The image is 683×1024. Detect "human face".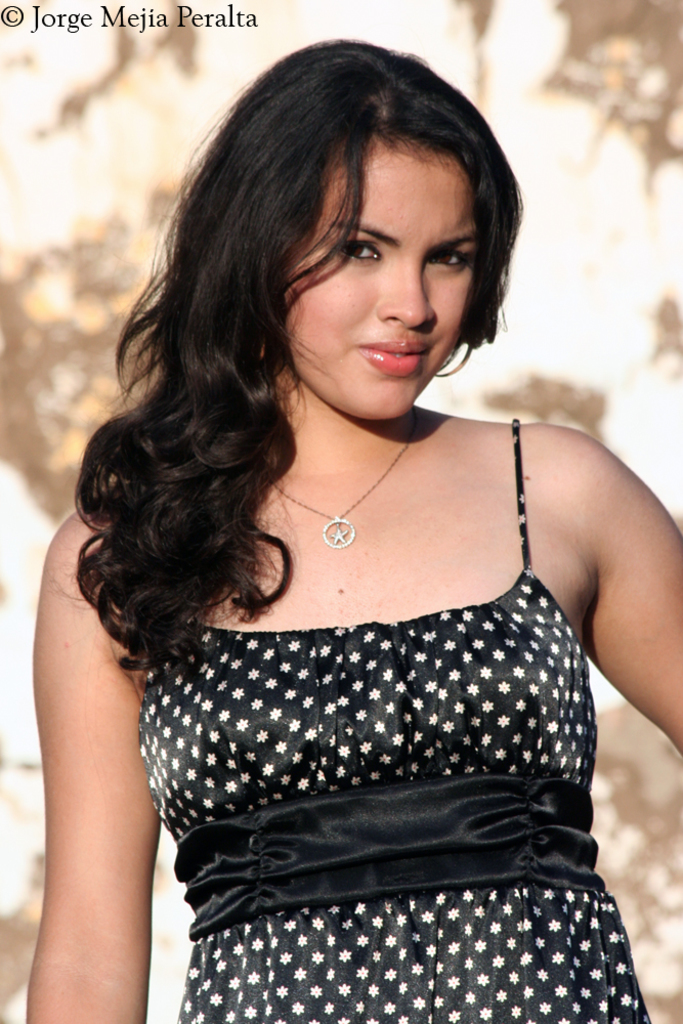
Detection: <region>288, 143, 485, 402</region>.
